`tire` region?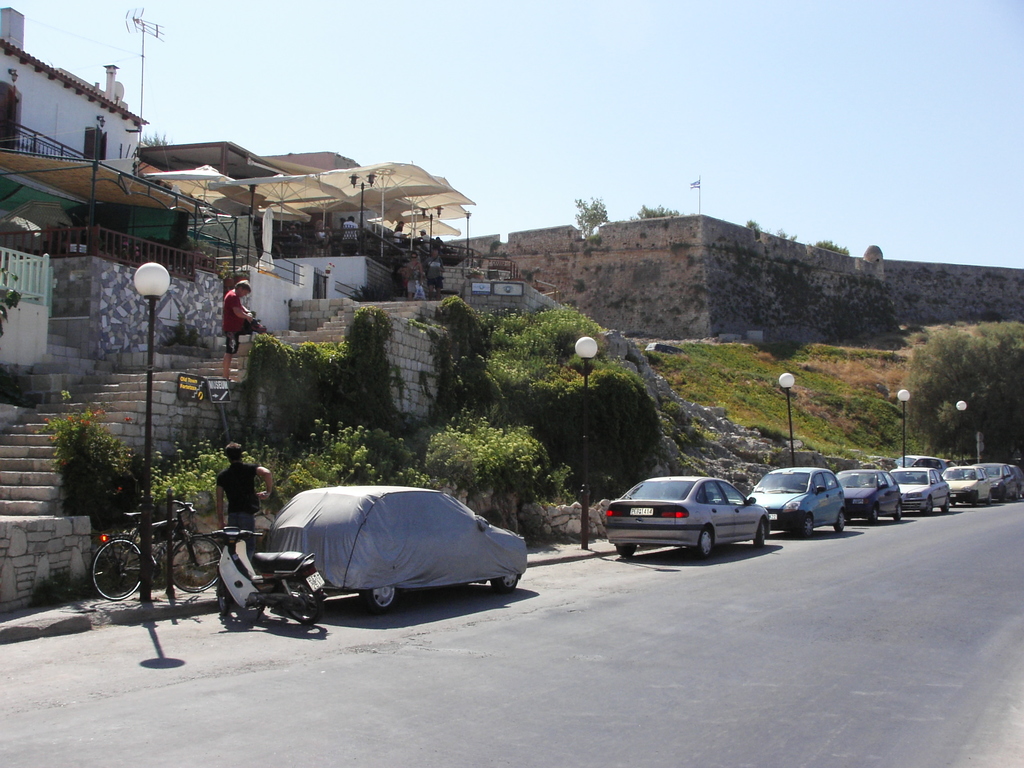
[x1=893, y1=502, x2=903, y2=522]
